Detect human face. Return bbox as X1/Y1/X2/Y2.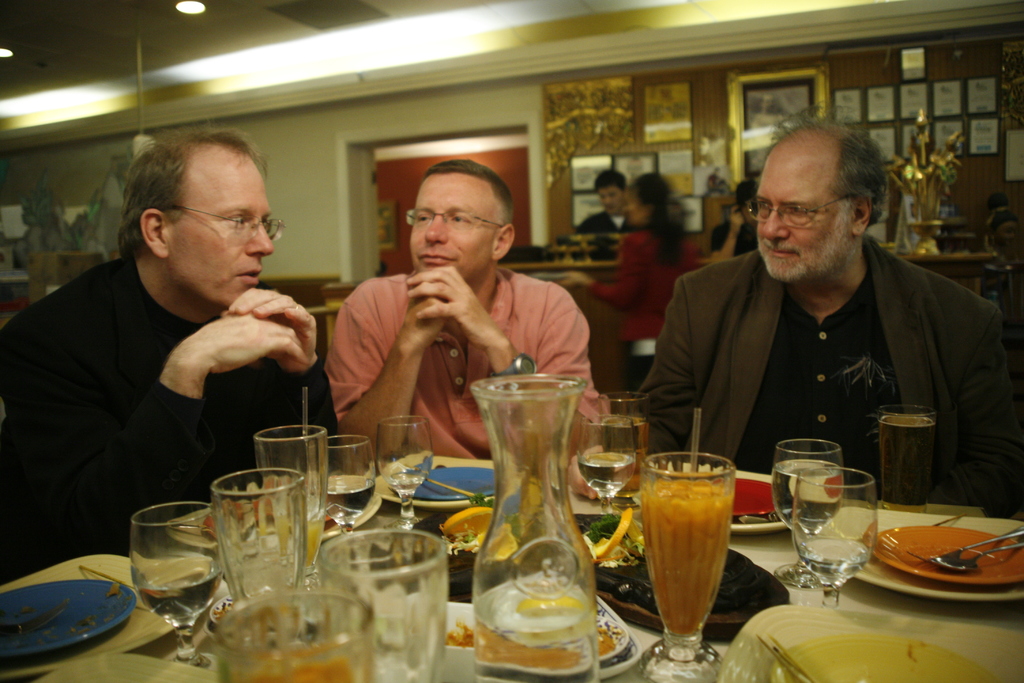
756/163/852/281.
